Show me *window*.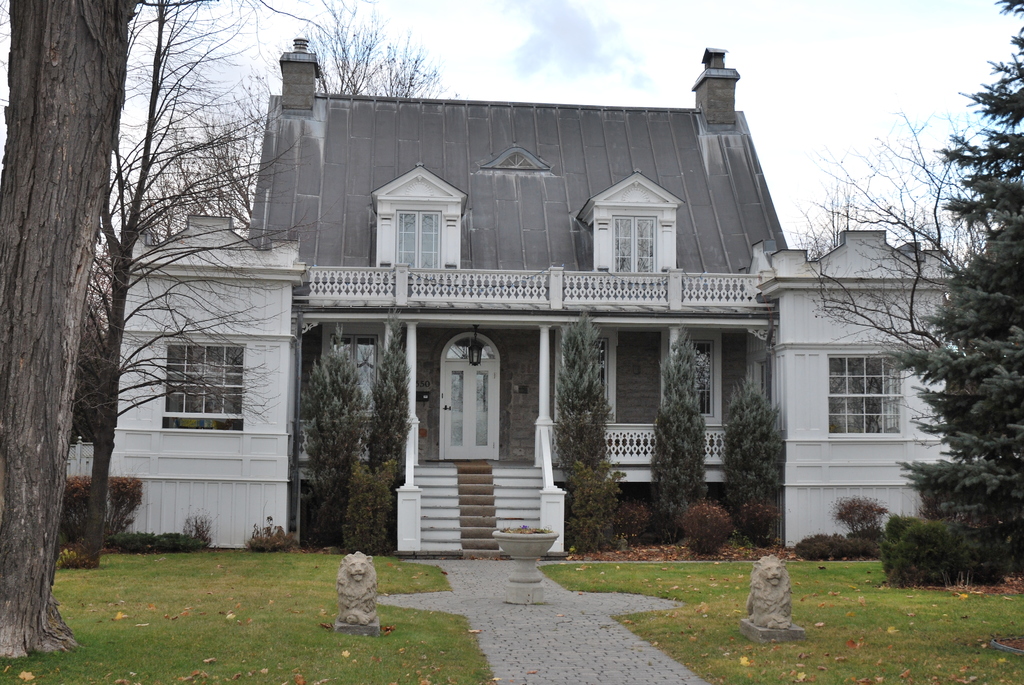
*window* is here: (668, 324, 714, 432).
